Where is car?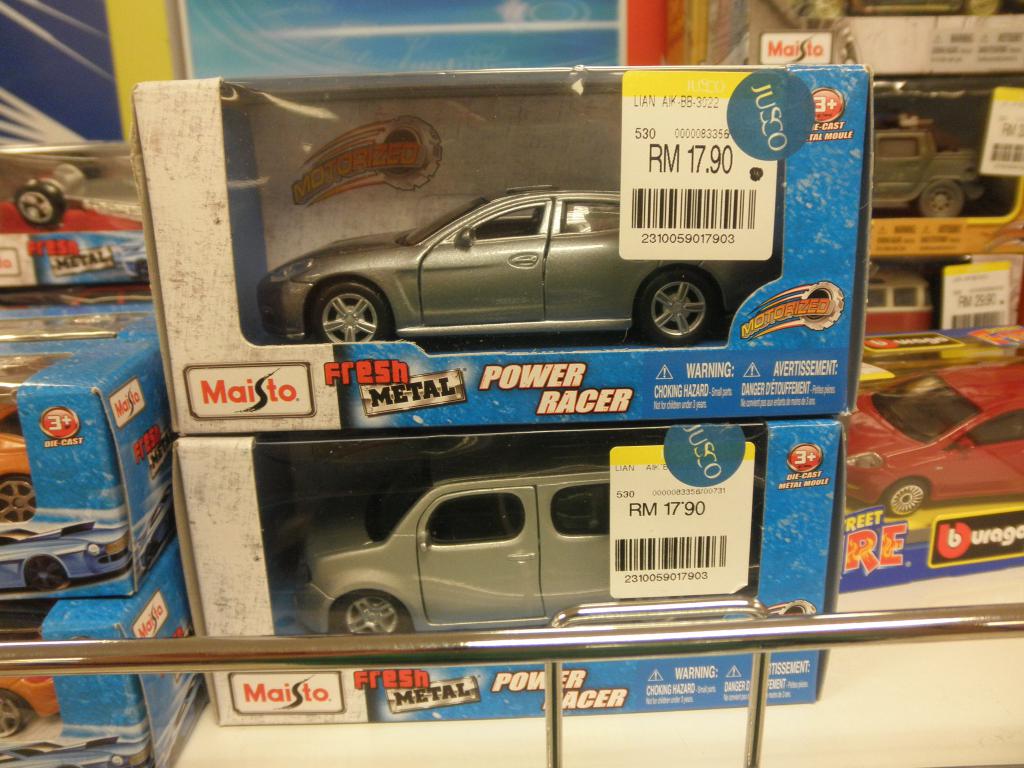
x1=293, y1=460, x2=765, y2=637.
